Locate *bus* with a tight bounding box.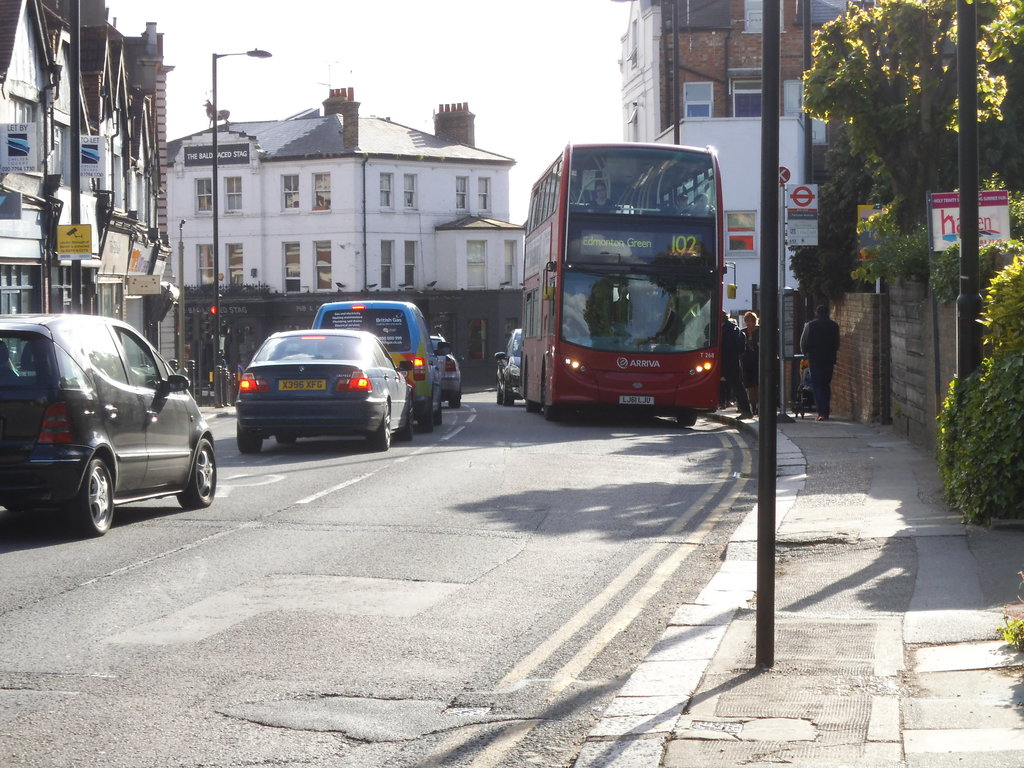
[518, 136, 738, 428].
